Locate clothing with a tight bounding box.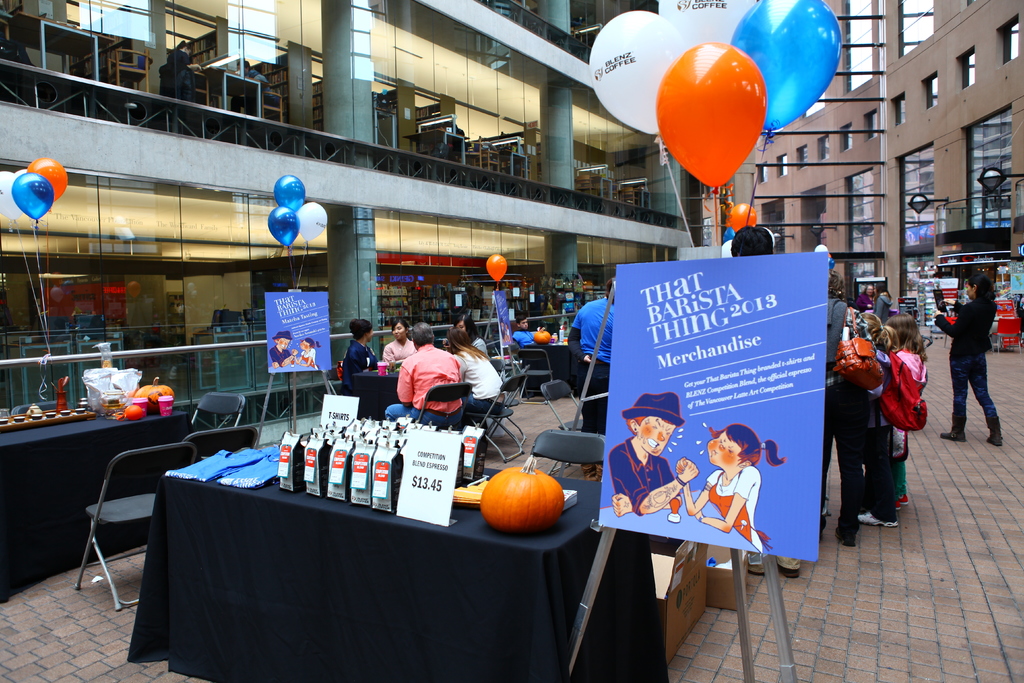
bbox=(340, 331, 379, 402).
